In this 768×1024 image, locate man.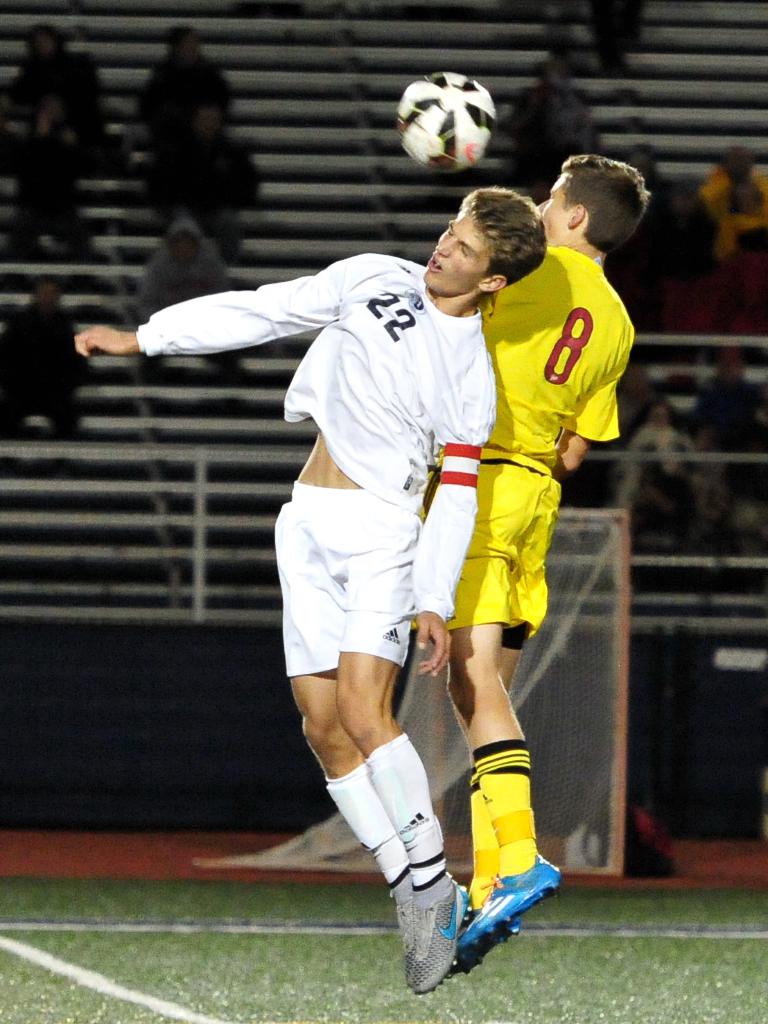
Bounding box: x1=417 y1=154 x2=639 y2=967.
